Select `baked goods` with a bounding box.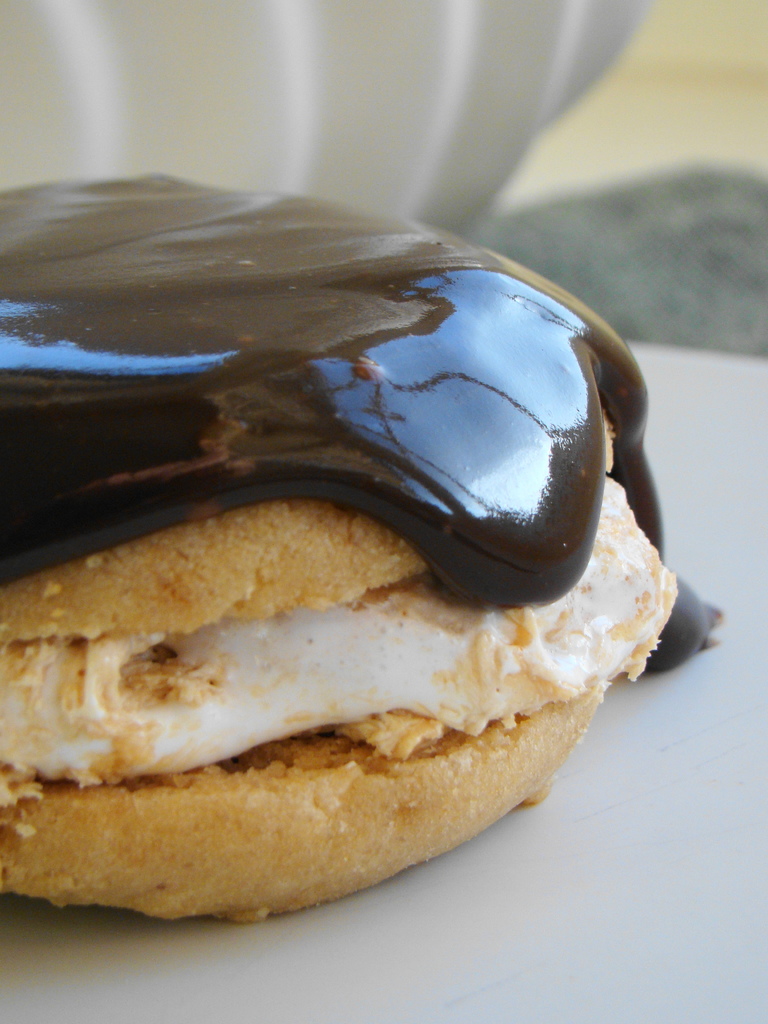
1/266/685/924.
